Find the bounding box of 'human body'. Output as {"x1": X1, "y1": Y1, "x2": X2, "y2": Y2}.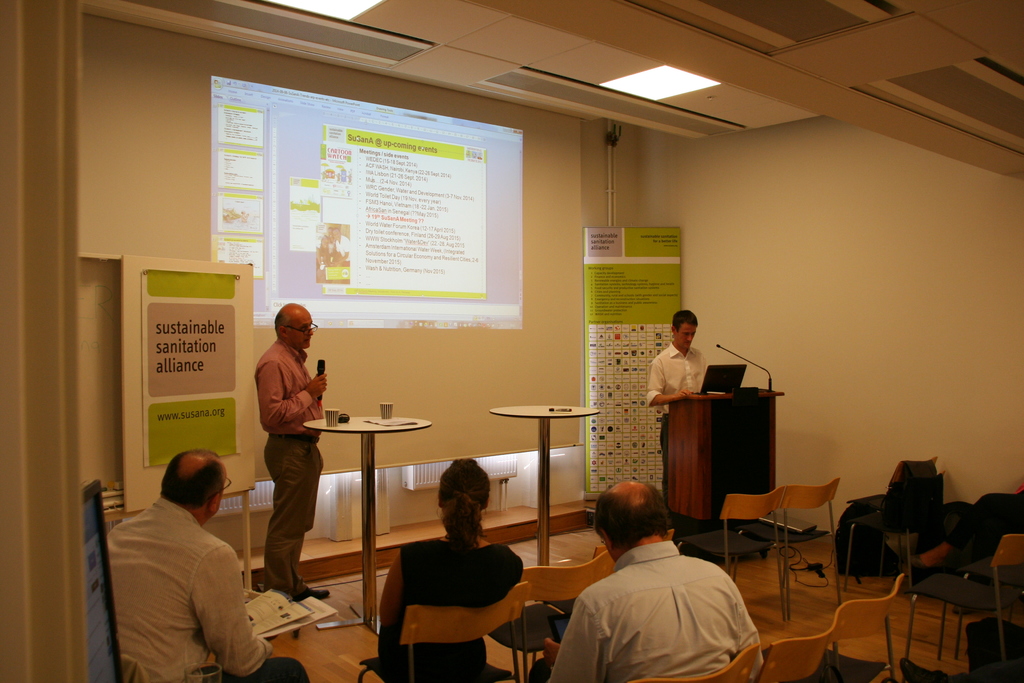
{"x1": 369, "y1": 459, "x2": 531, "y2": 682}.
